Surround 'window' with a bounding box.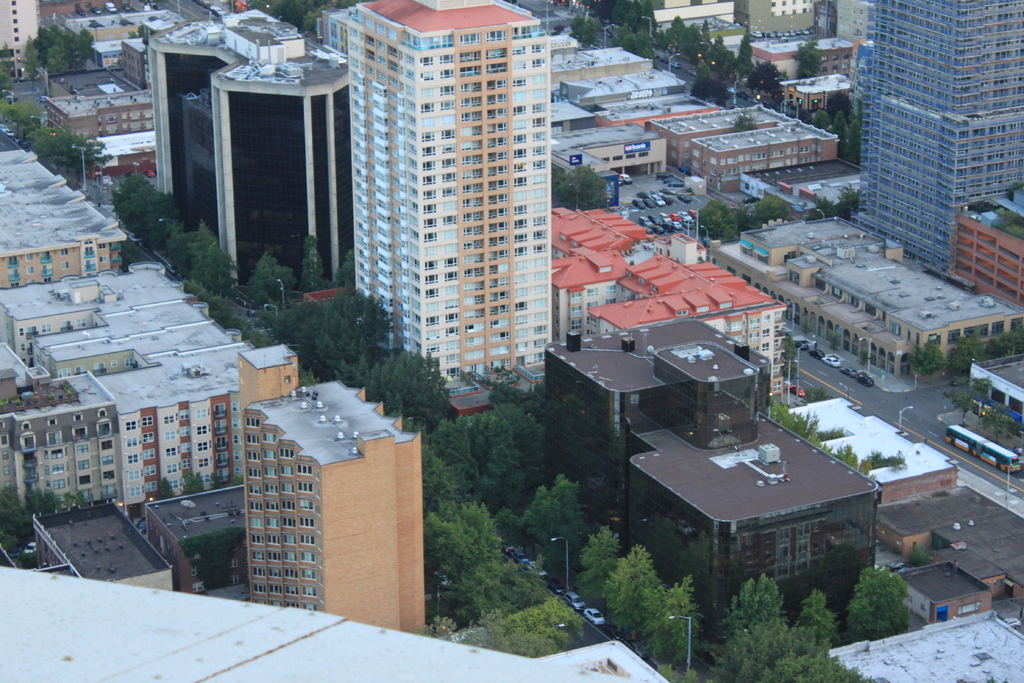
box=[440, 115, 455, 127].
